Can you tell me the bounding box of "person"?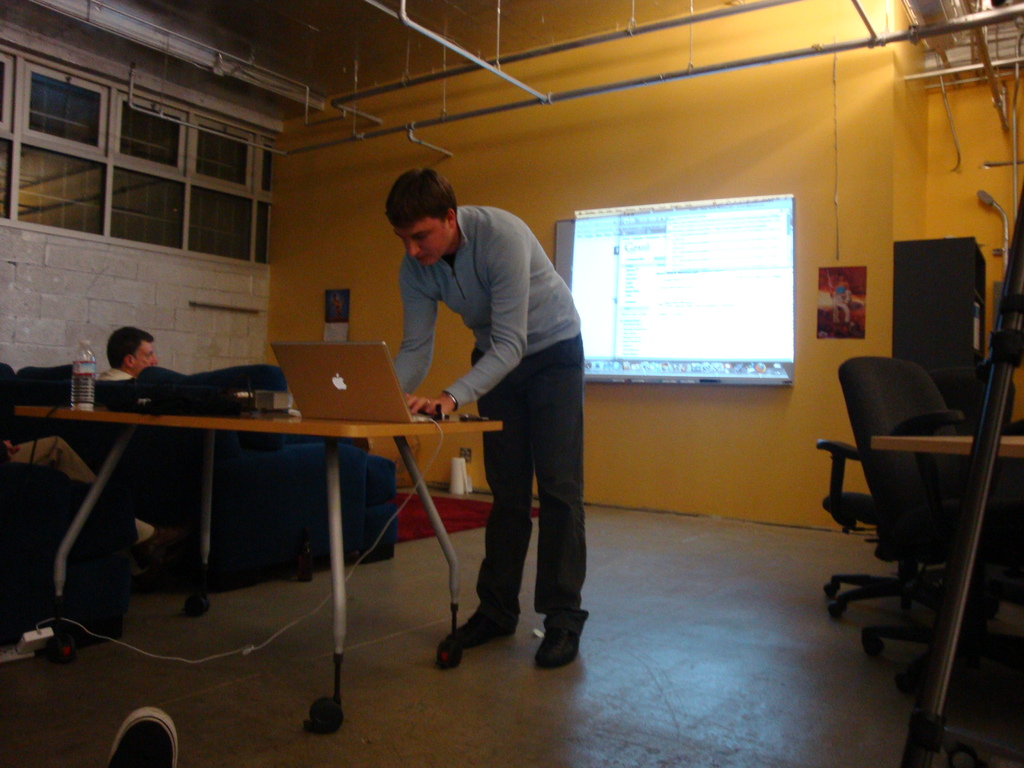
{"left": 0, "top": 367, "right": 155, "bottom": 549}.
